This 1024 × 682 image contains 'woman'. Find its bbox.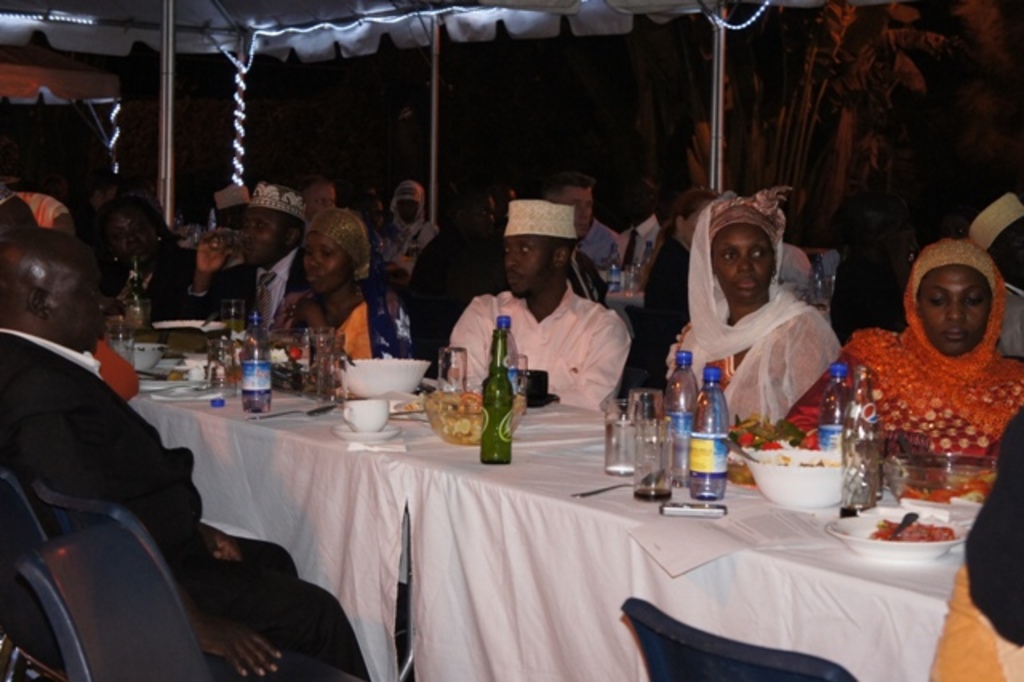
85,192,208,333.
